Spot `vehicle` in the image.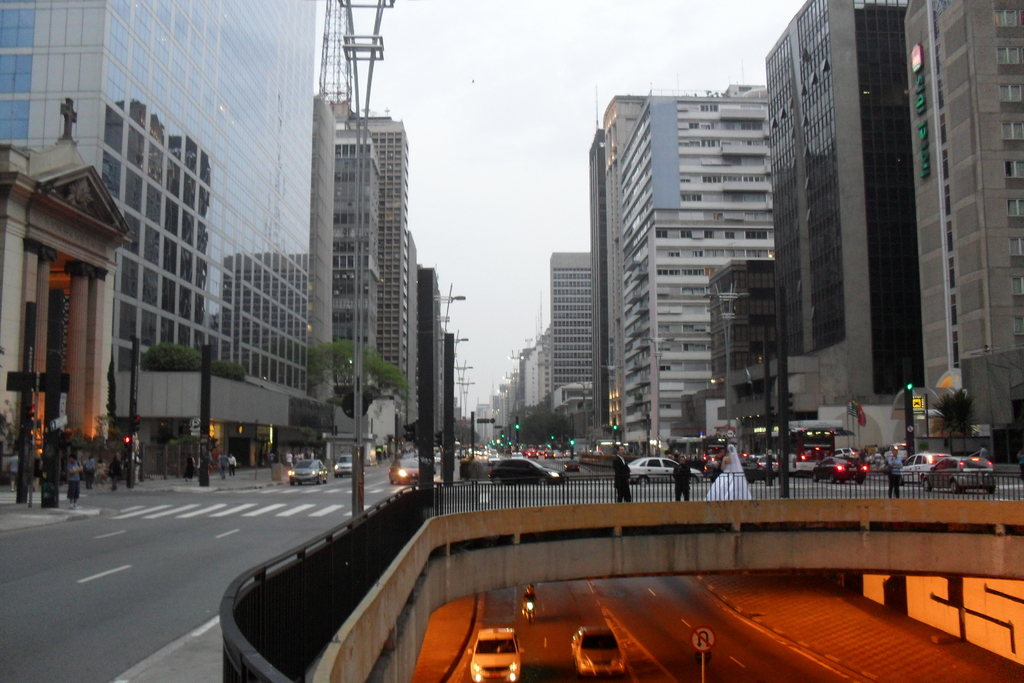
`vehicle` found at [465, 626, 527, 682].
